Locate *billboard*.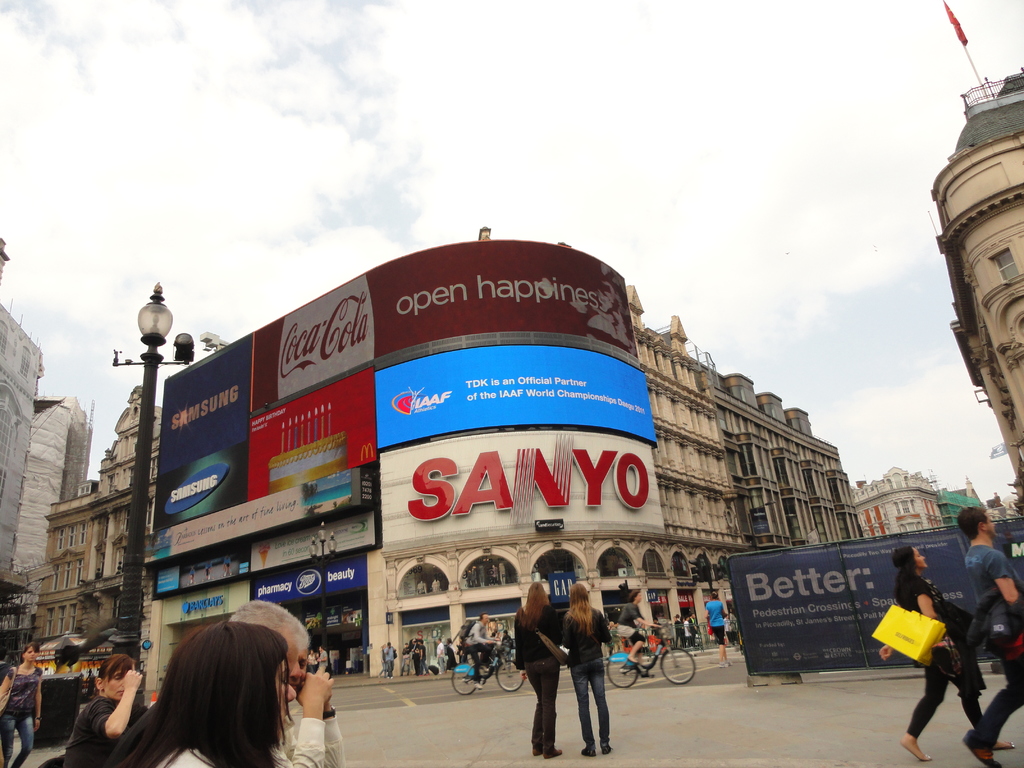
Bounding box: [x1=156, y1=465, x2=350, y2=557].
